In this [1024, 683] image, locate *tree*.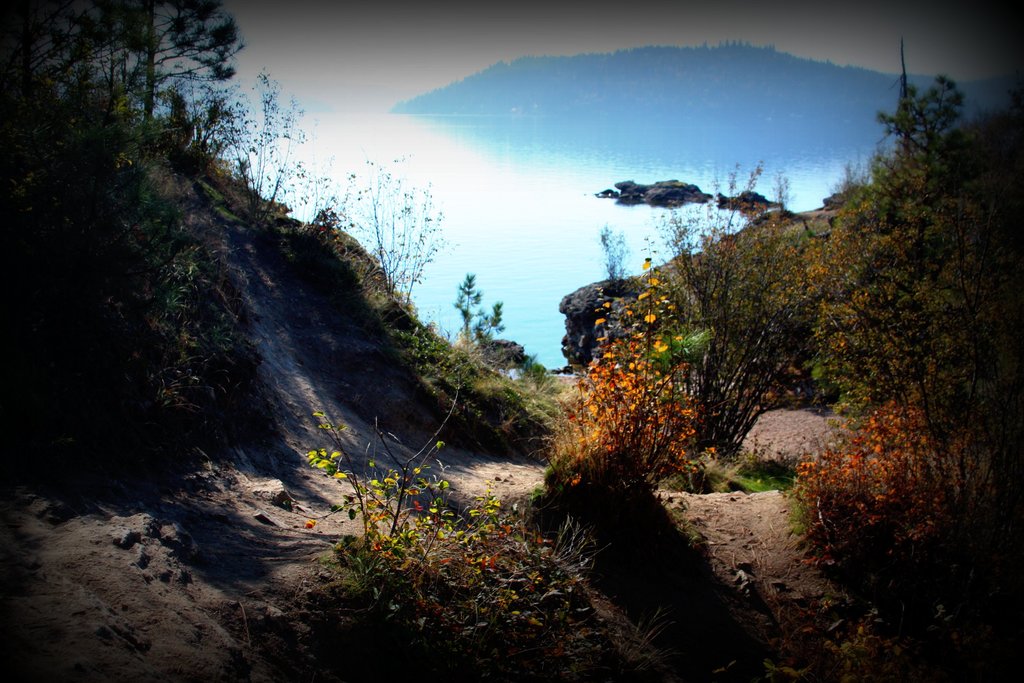
Bounding box: bbox(541, 165, 822, 479).
